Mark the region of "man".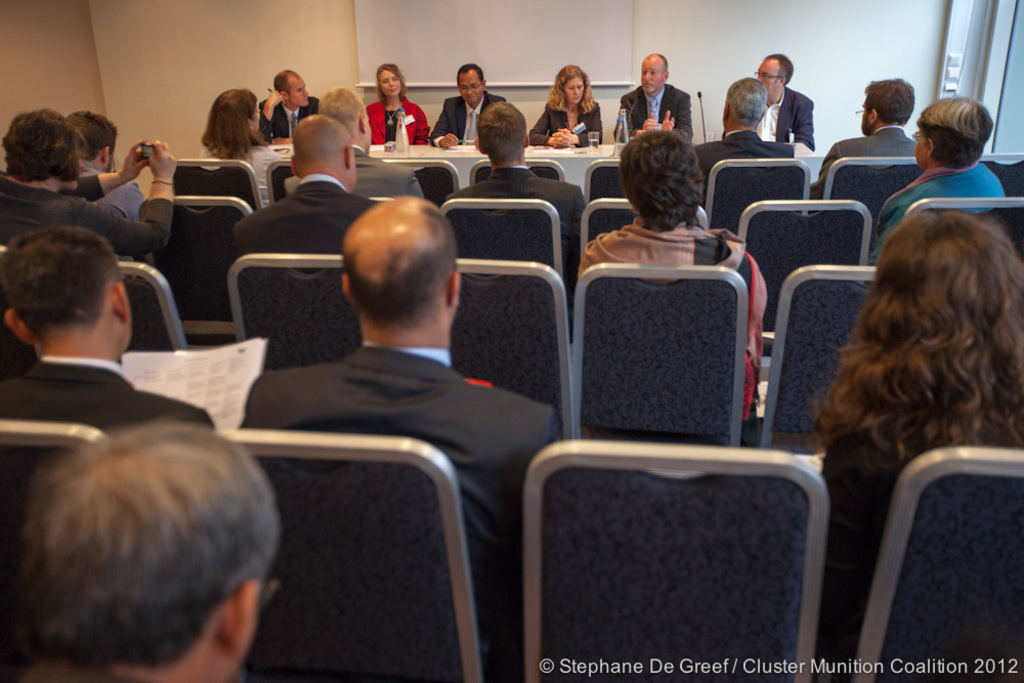
Region: select_region(689, 78, 794, 171).
